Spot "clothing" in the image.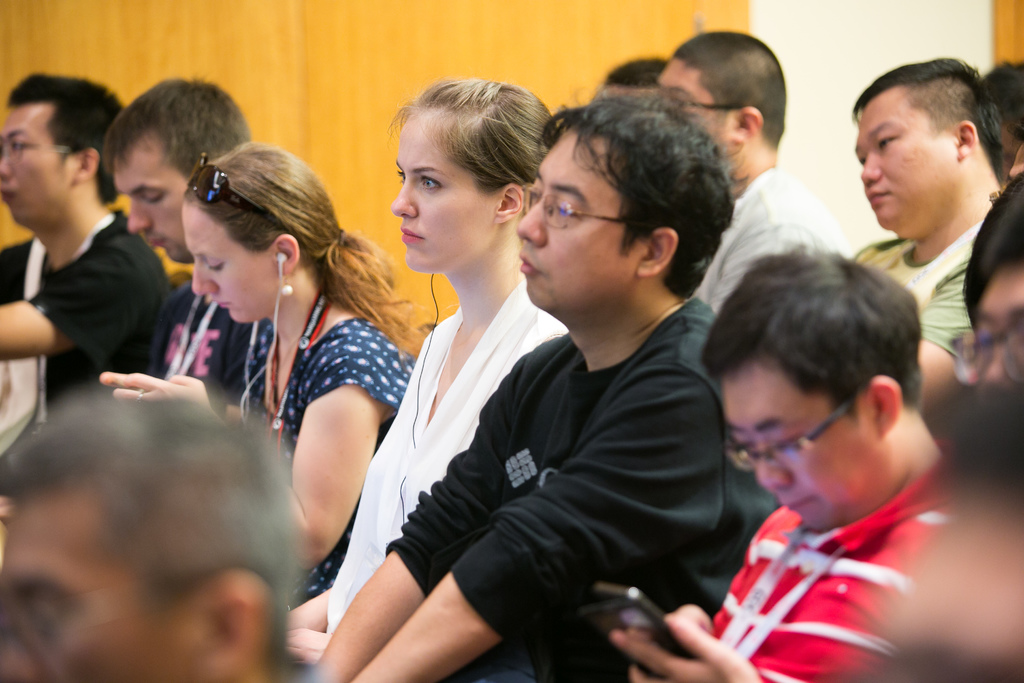
"clothing" found at <region>689, 165, 855, 319</region>.
